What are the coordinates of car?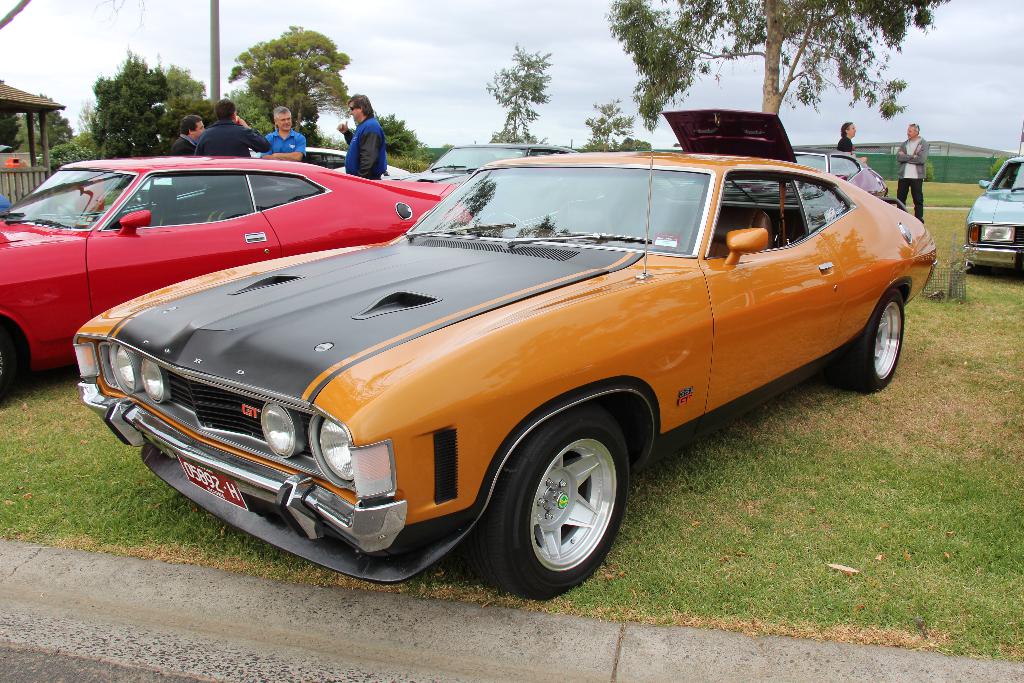
<region>961, 156, 1023, 270</region>.
